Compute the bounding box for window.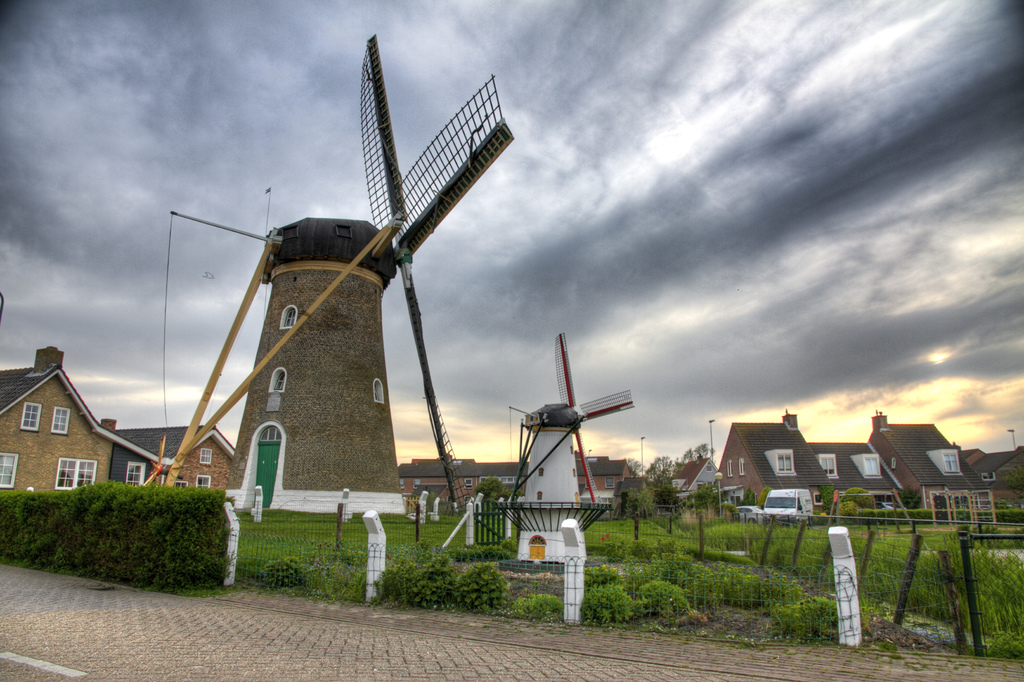
[x1=20, y1=402, x2=41, y2=430].
